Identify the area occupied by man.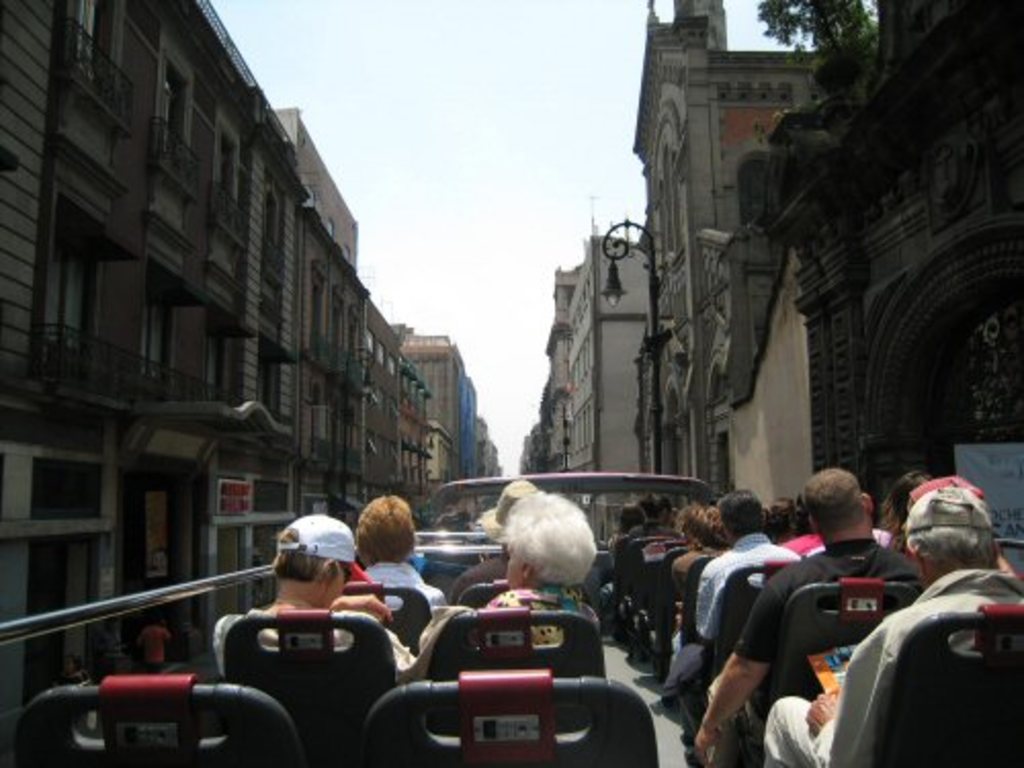
Area: select_region(657, 487, 799, 709).
